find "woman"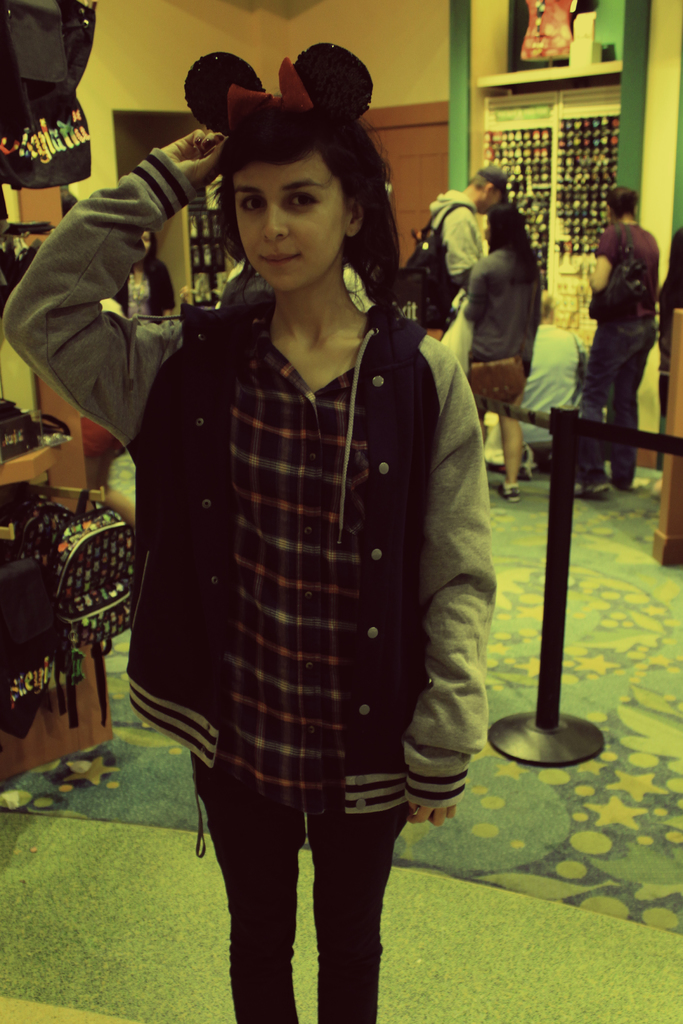
461, 200, 545, 504
